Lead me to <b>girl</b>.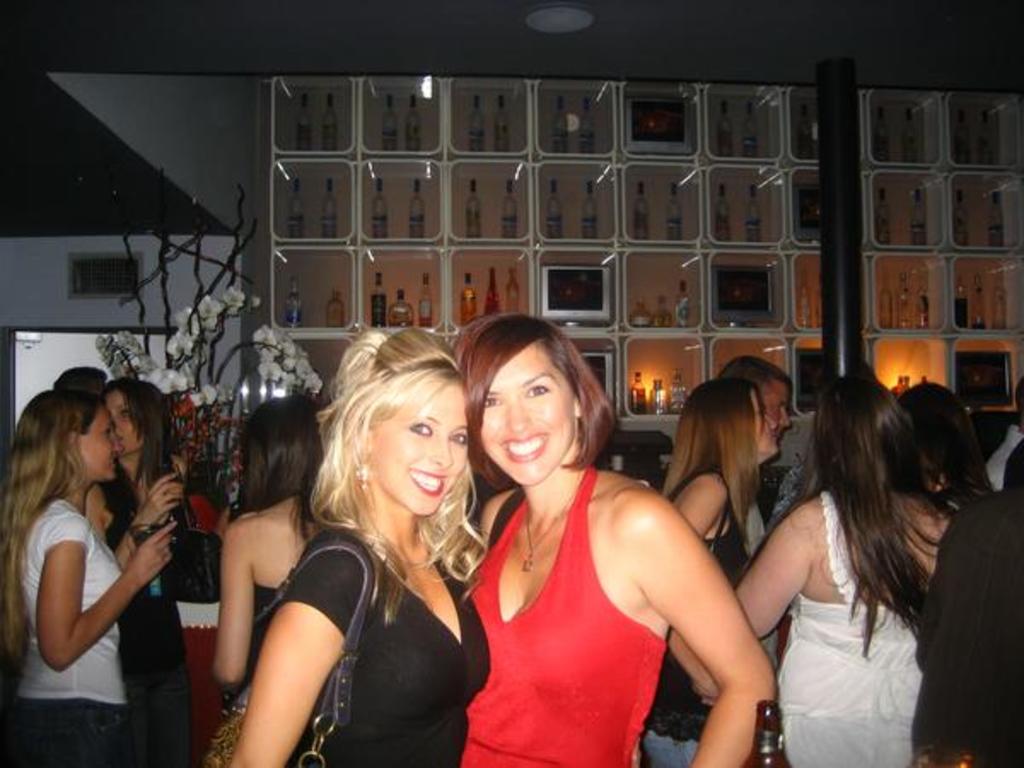
Lead to <region>725, 372, 954, 766</region>.
